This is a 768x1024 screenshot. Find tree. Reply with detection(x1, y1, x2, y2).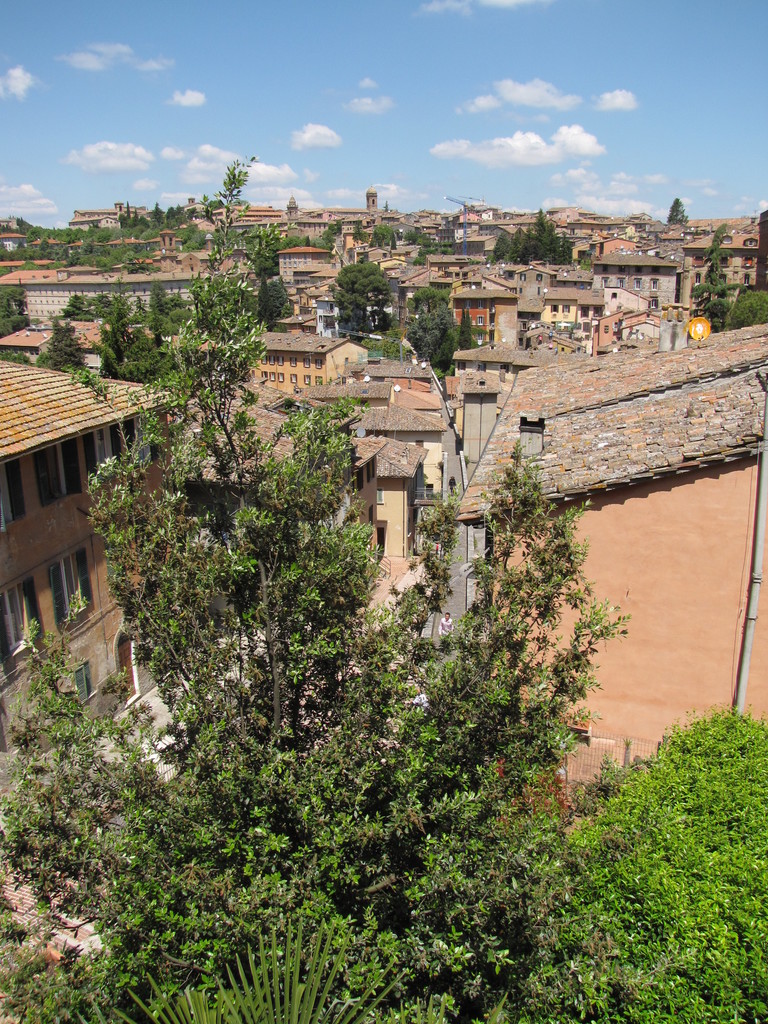
detection(314, 221, 338, 251).
